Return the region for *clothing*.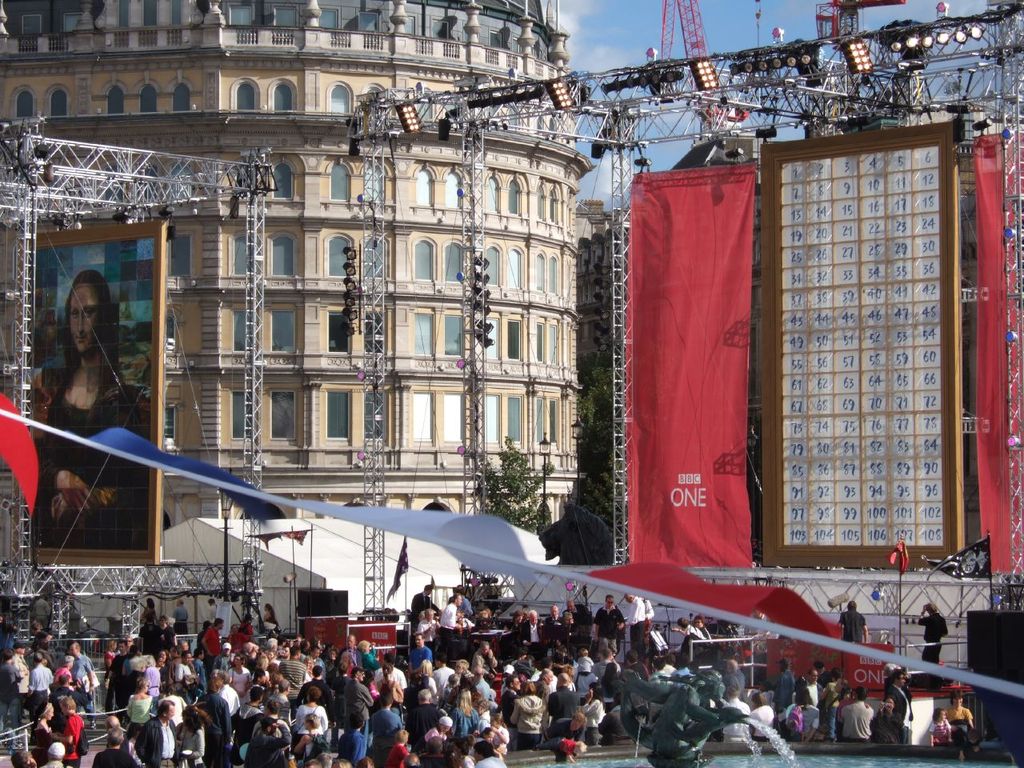
detection(542, 681, 573, 732).
